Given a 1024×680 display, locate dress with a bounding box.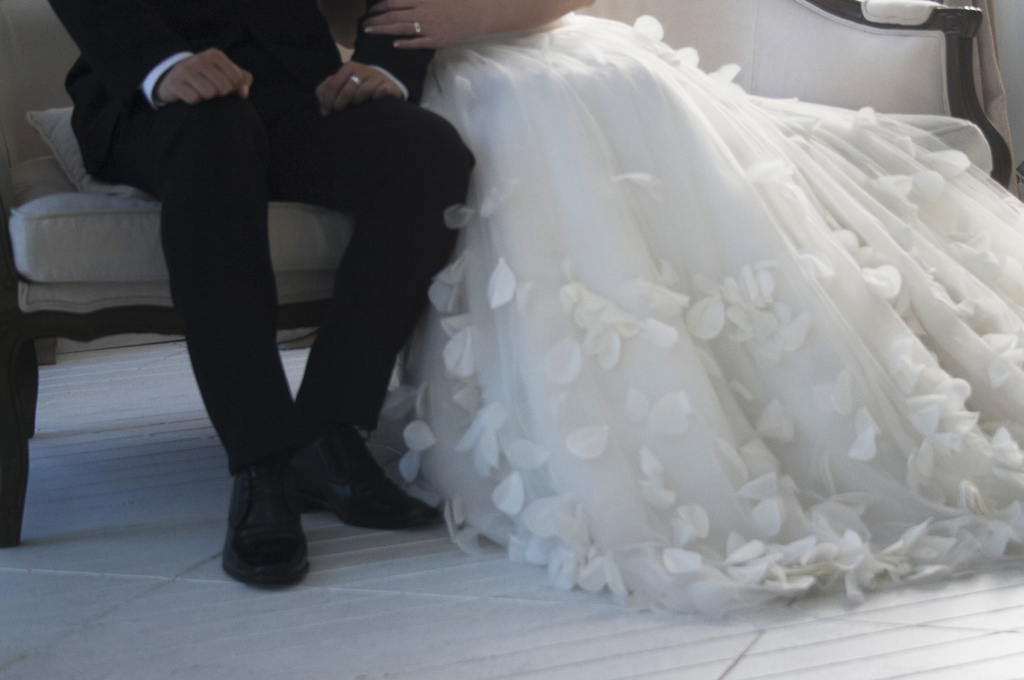
Located: [x1=378, y1=12, x2=1023, y2=615].
